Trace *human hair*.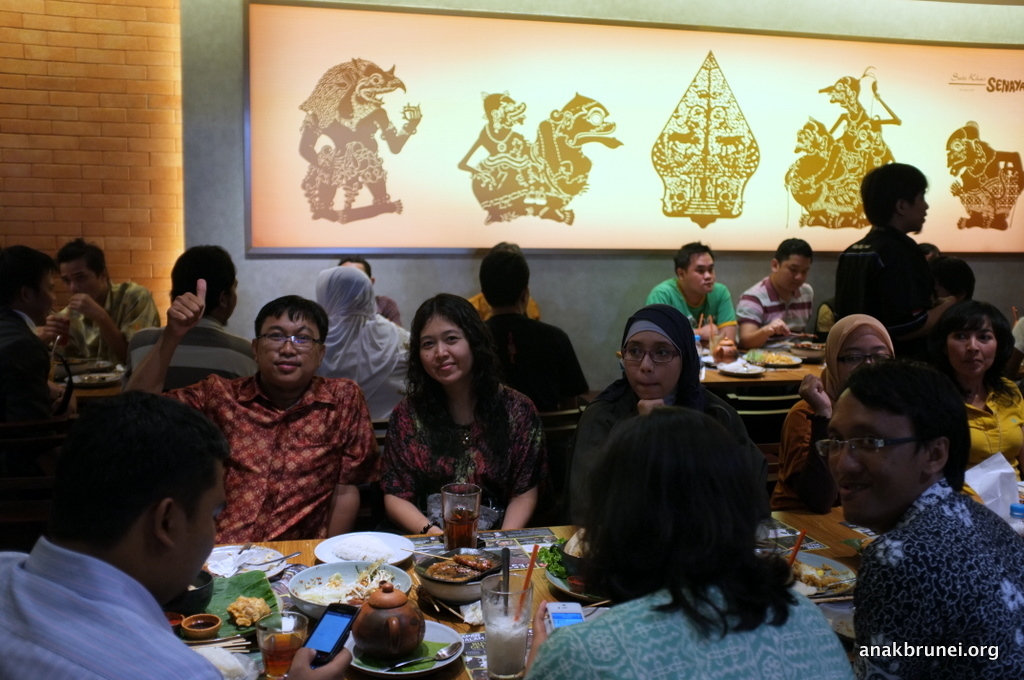
Traced to bbox(555, 401, 805, 635).
